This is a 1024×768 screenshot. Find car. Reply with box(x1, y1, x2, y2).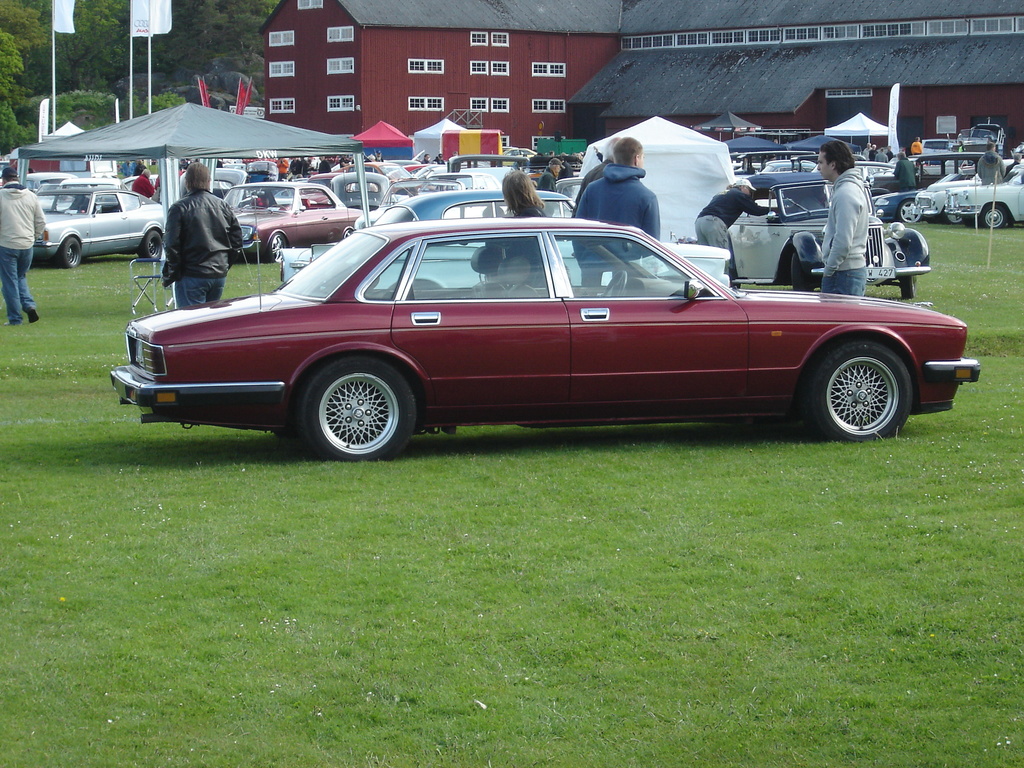
box(273, 191, 728, 300).
